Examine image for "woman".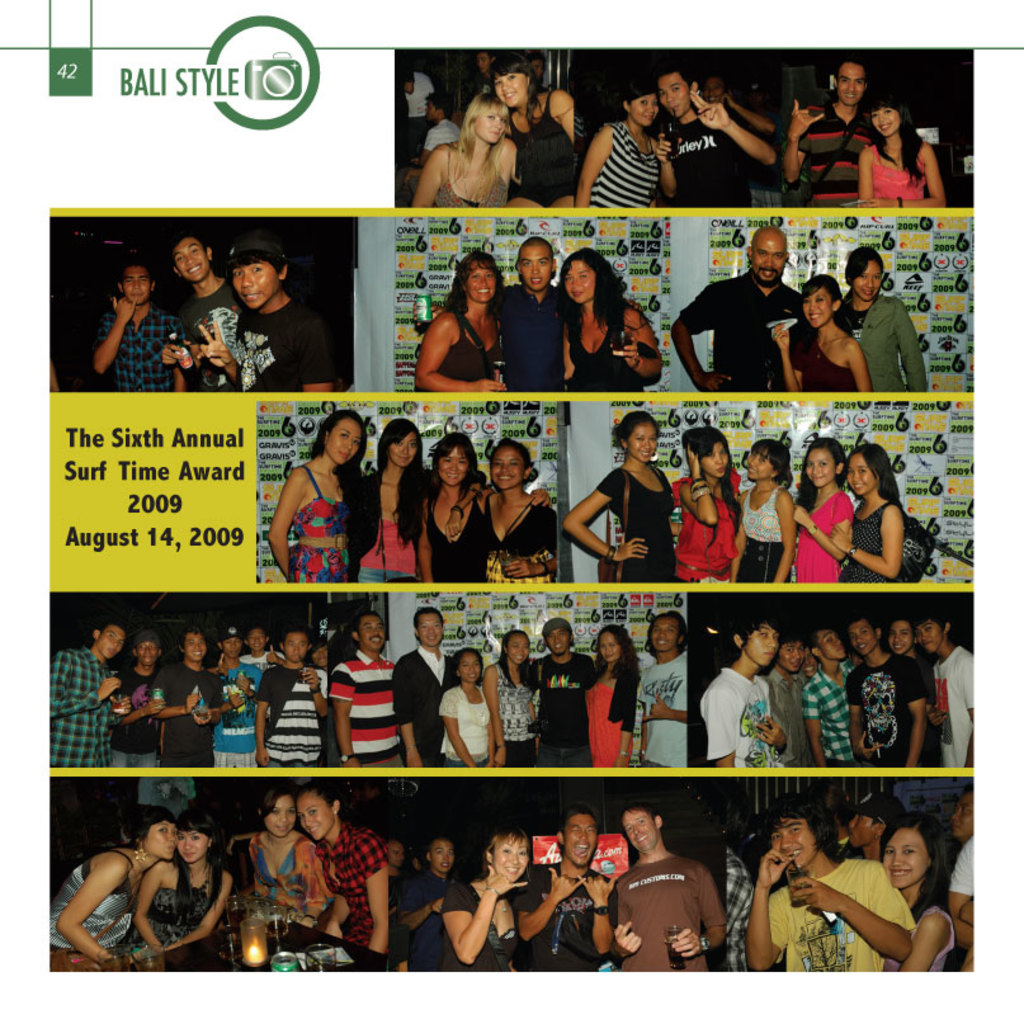
Examination result: [left=417, top=94, right=524, bottom=207].
